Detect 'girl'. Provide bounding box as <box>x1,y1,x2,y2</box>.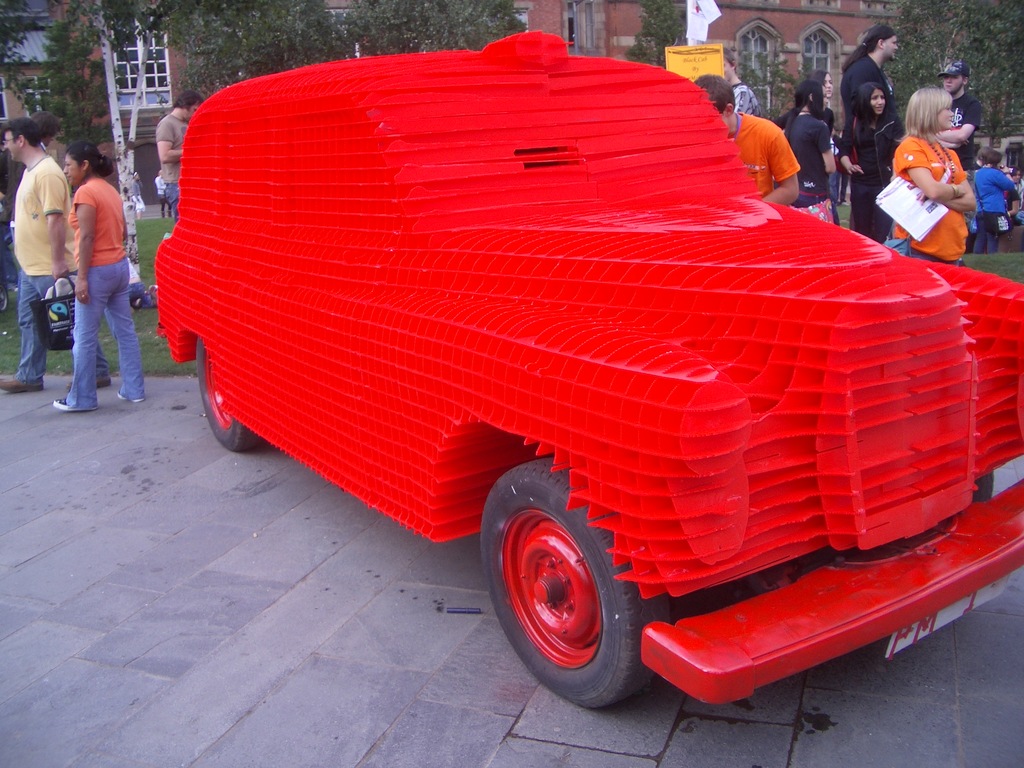
<box>888,95,983,277</box>.
